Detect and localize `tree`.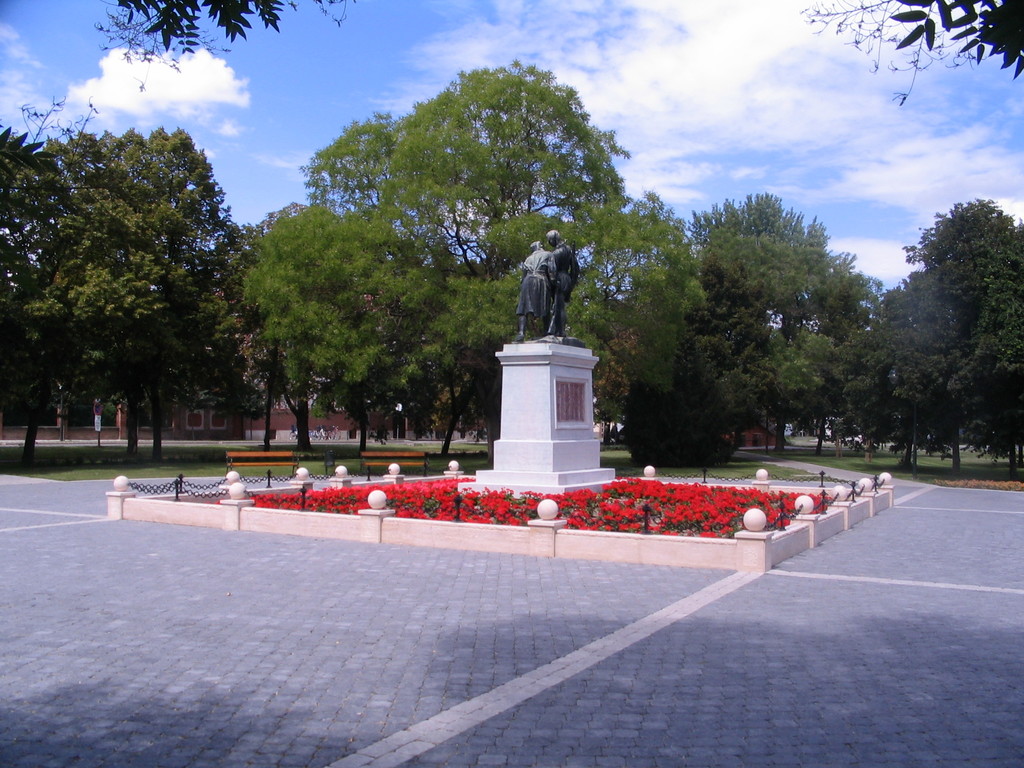
Localized at (376, 56, 625, 275).
